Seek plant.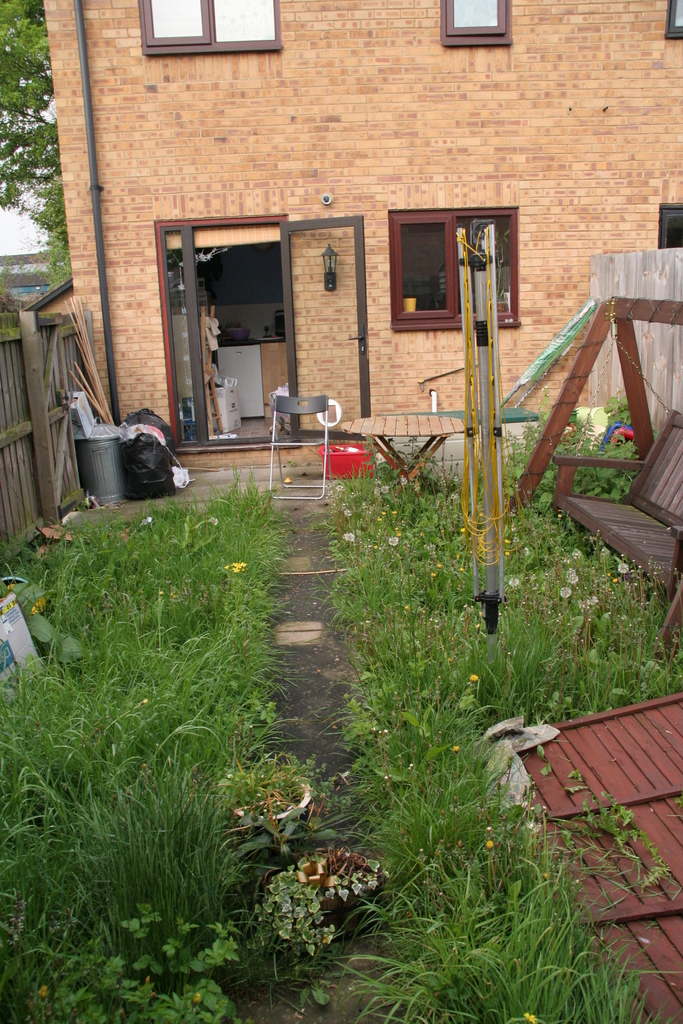
[500, 392, 644, 511].
